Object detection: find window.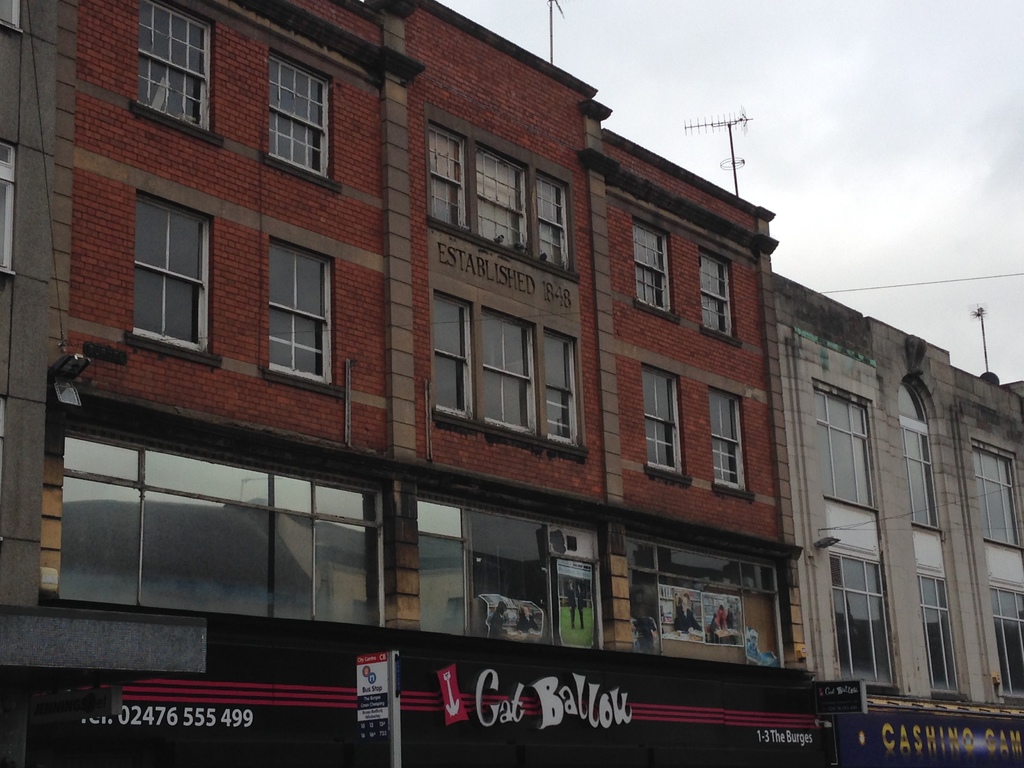
box(989, 579, 1023, 696).
